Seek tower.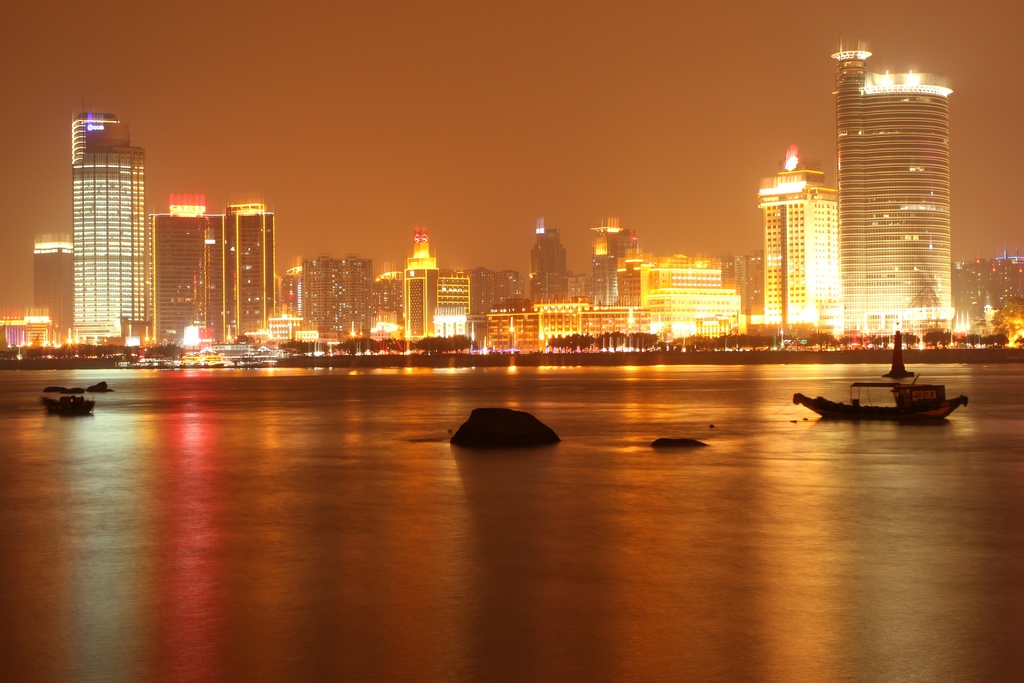
144 202 211 352.
